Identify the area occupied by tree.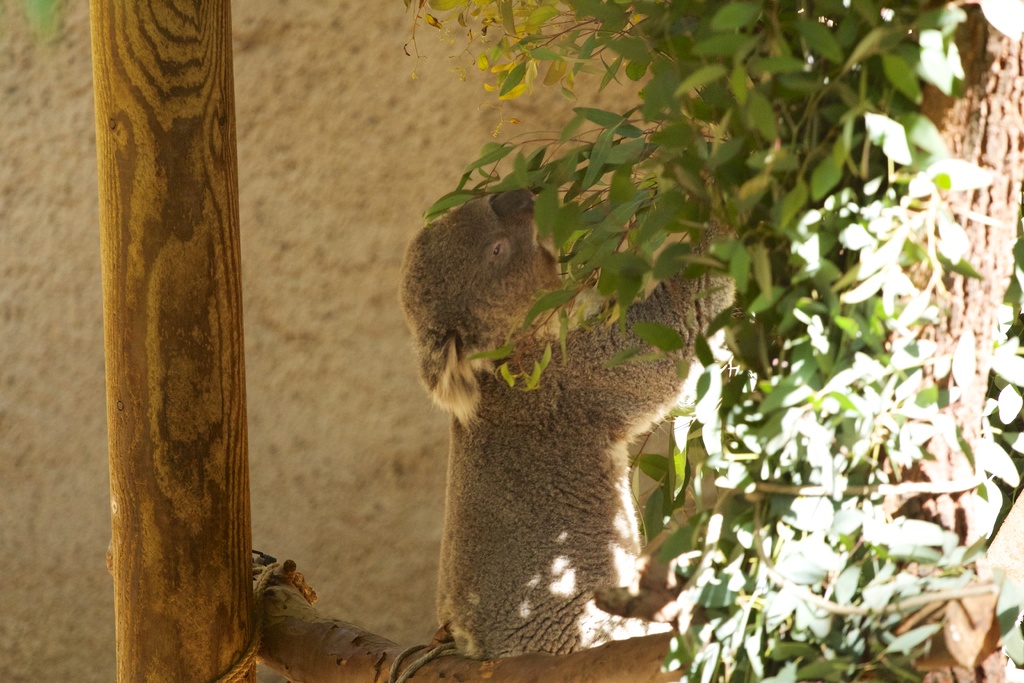
Area: 407/0/1023/682.
